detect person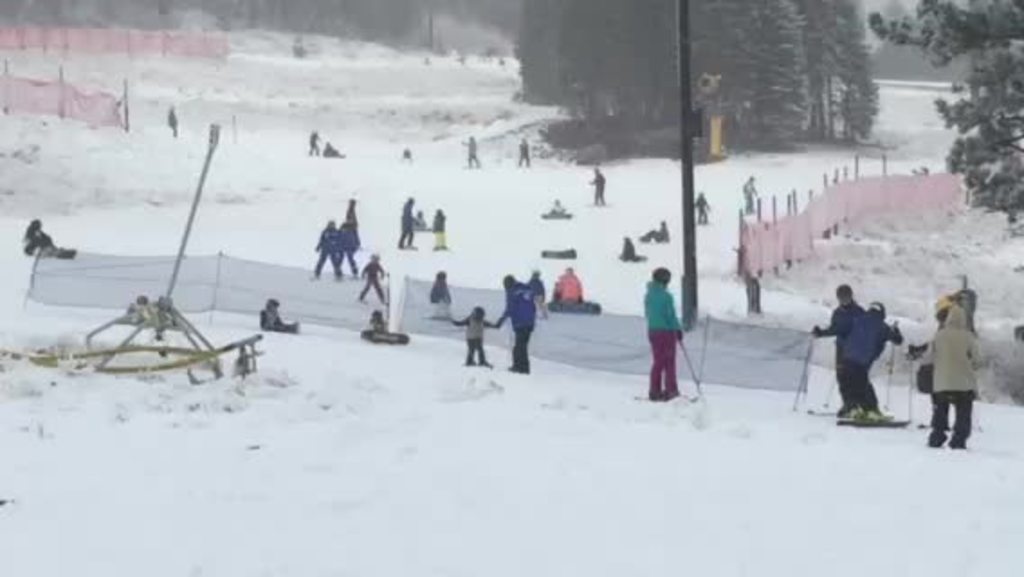
bbox=[20, 220, 67, 251]
